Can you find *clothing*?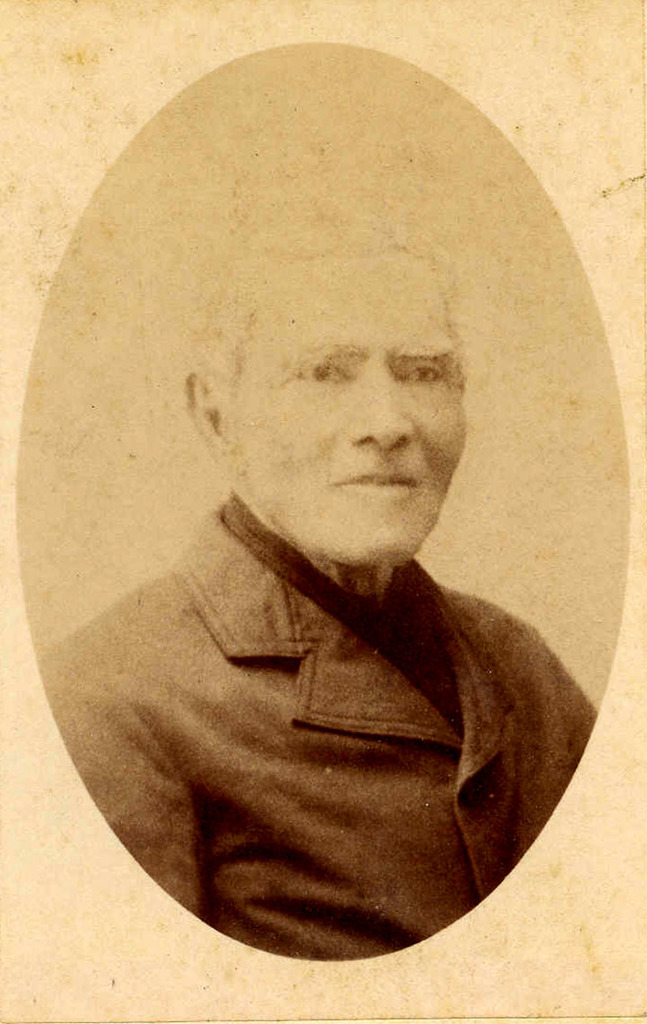
Yes, bounding box: locate(36, 521, 616, 974).
